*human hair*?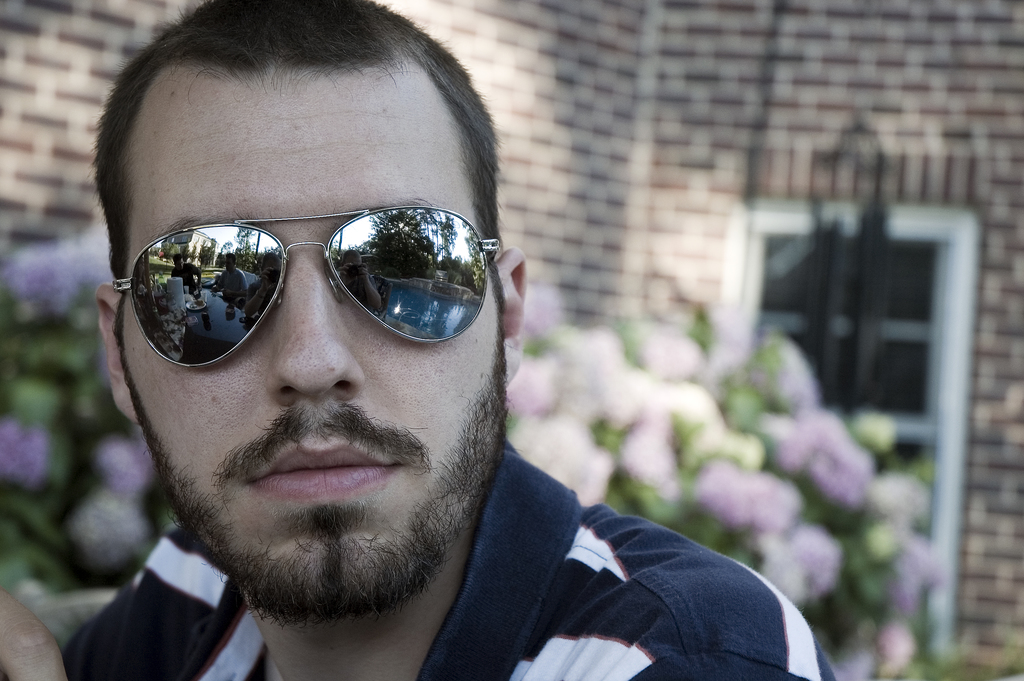
(102, 10, 505, 308)
